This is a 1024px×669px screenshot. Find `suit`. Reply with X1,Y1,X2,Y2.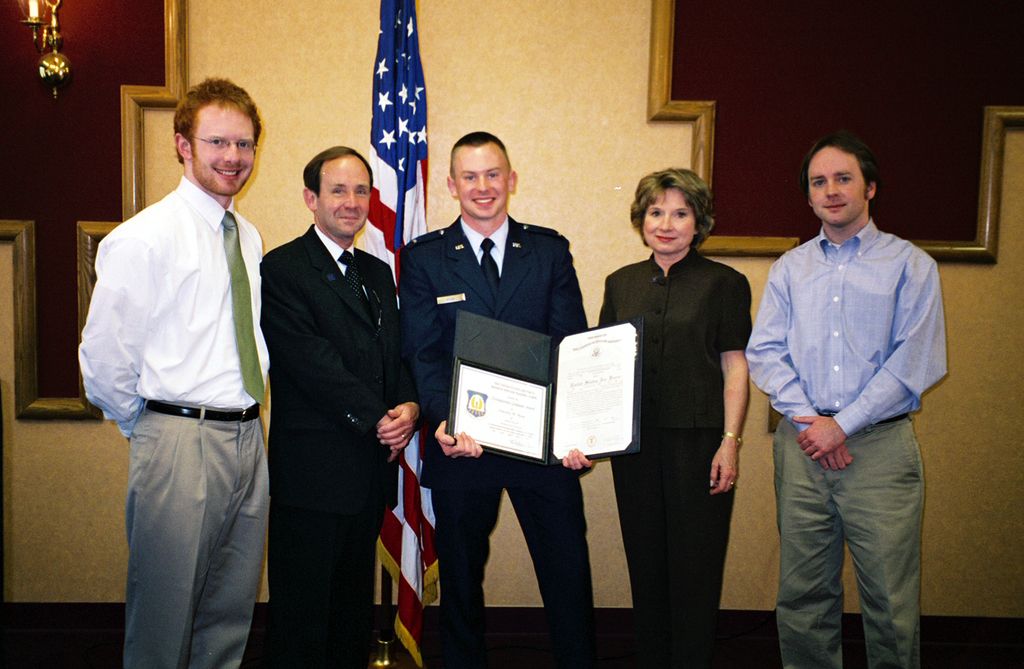
247,130,422,648.
